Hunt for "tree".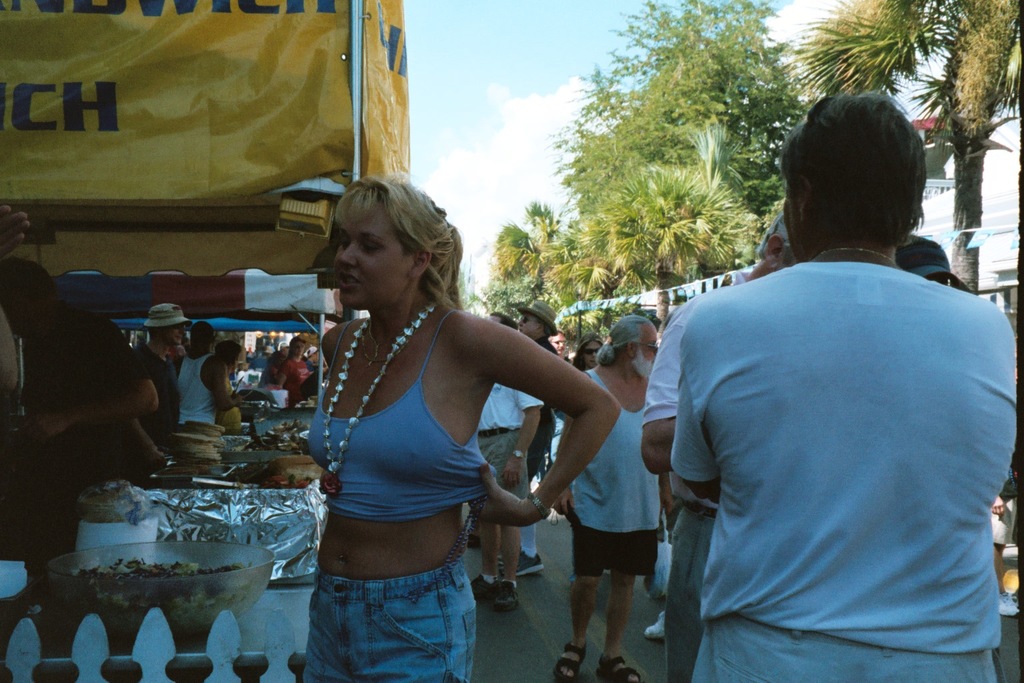
Hunted down at {"left": 527, "top": 199, "right": 565, "bottom": 267}.
